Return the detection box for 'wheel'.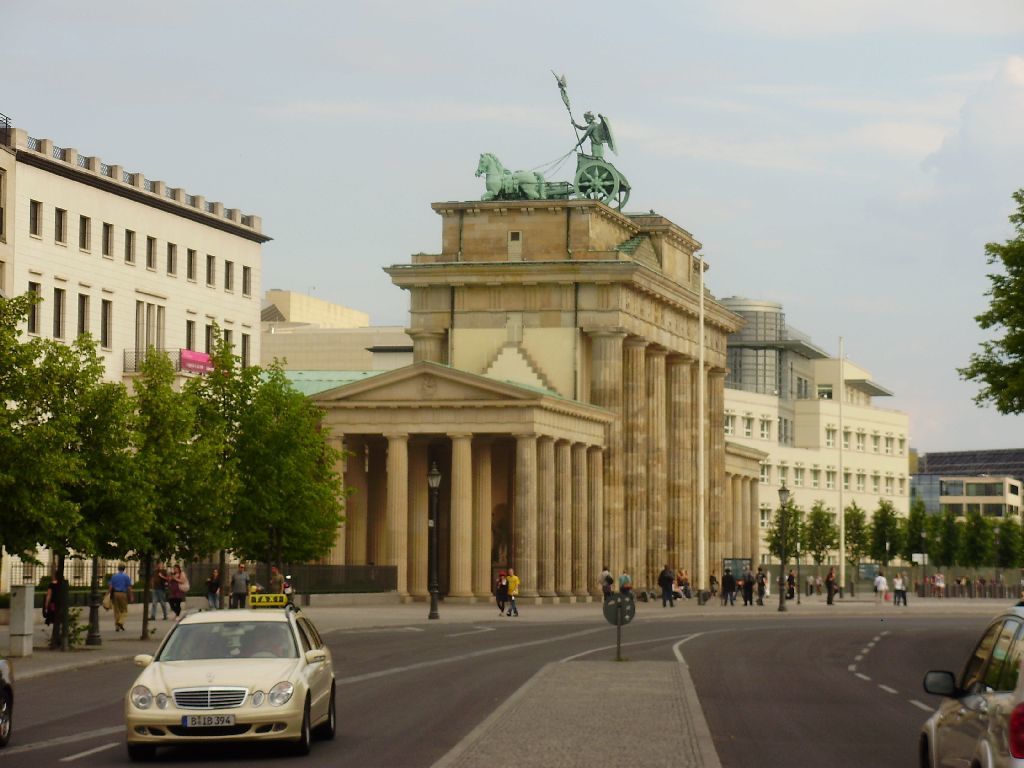
select_region(272, 706, 317, 756).
